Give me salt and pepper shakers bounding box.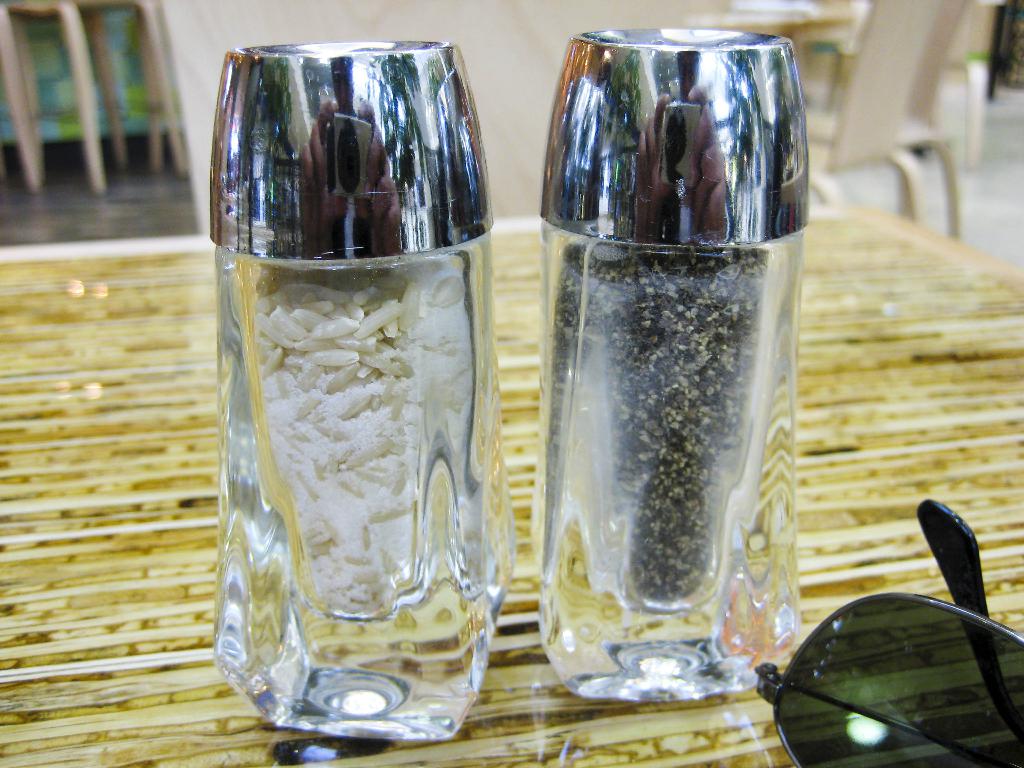
left=532, top=29, right=804, bottom=698.
